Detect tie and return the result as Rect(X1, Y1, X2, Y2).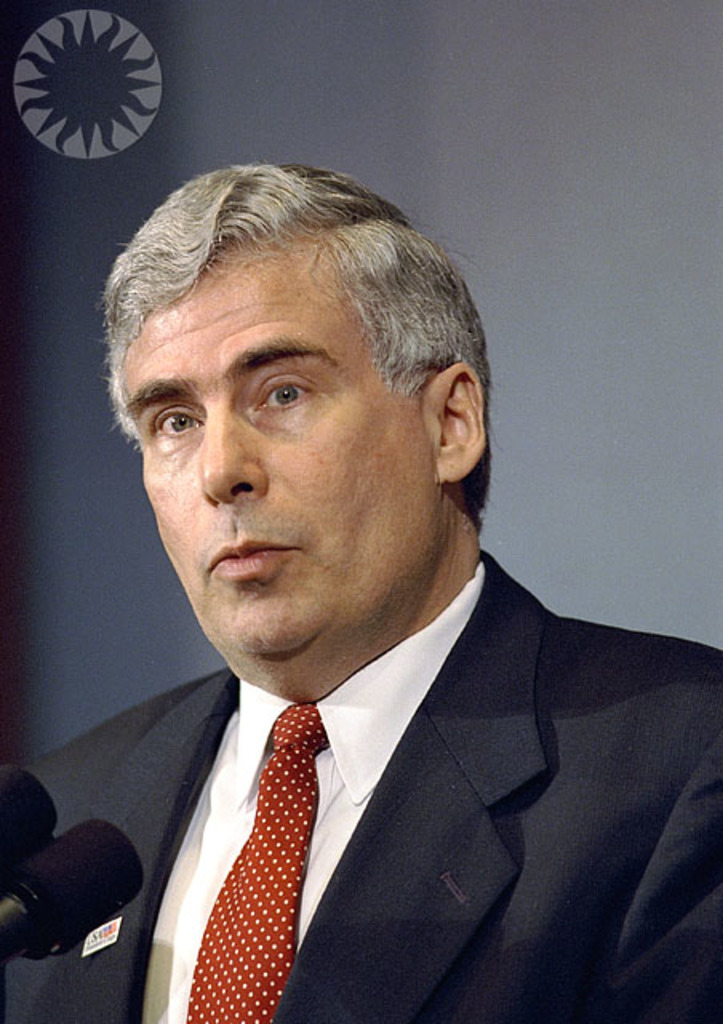
Rect(184, 702, 338, 1022).
